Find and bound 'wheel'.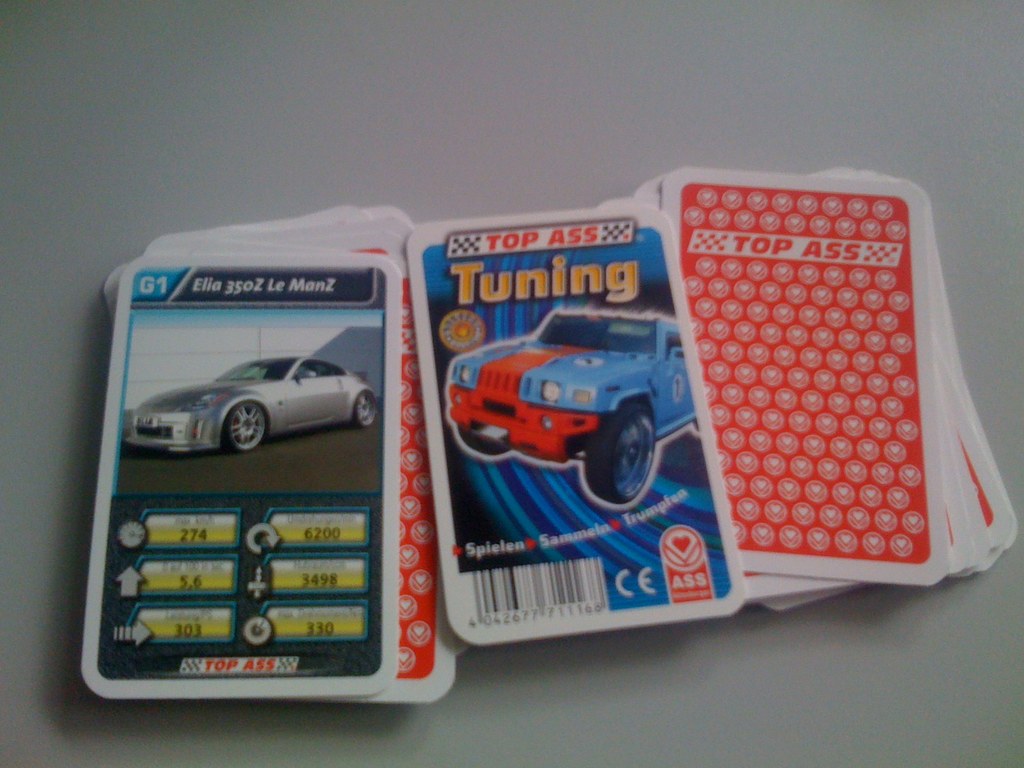
Bound: {"x1": 223, "y1": 401, "x2": 266, "y2": 451}.
